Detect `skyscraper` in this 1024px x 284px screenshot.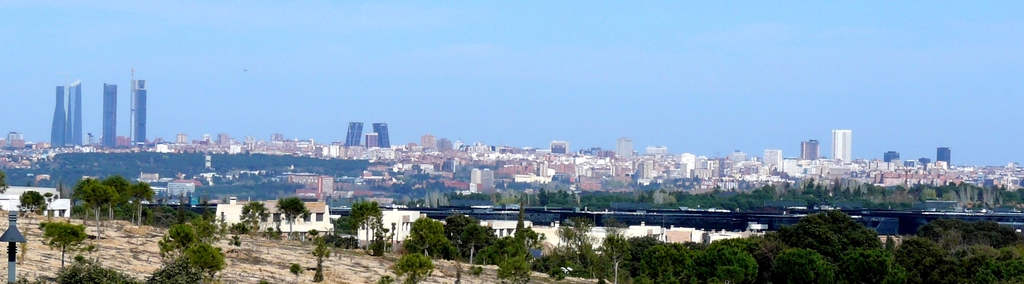
Detection: box(129, 70, 145, 147).
